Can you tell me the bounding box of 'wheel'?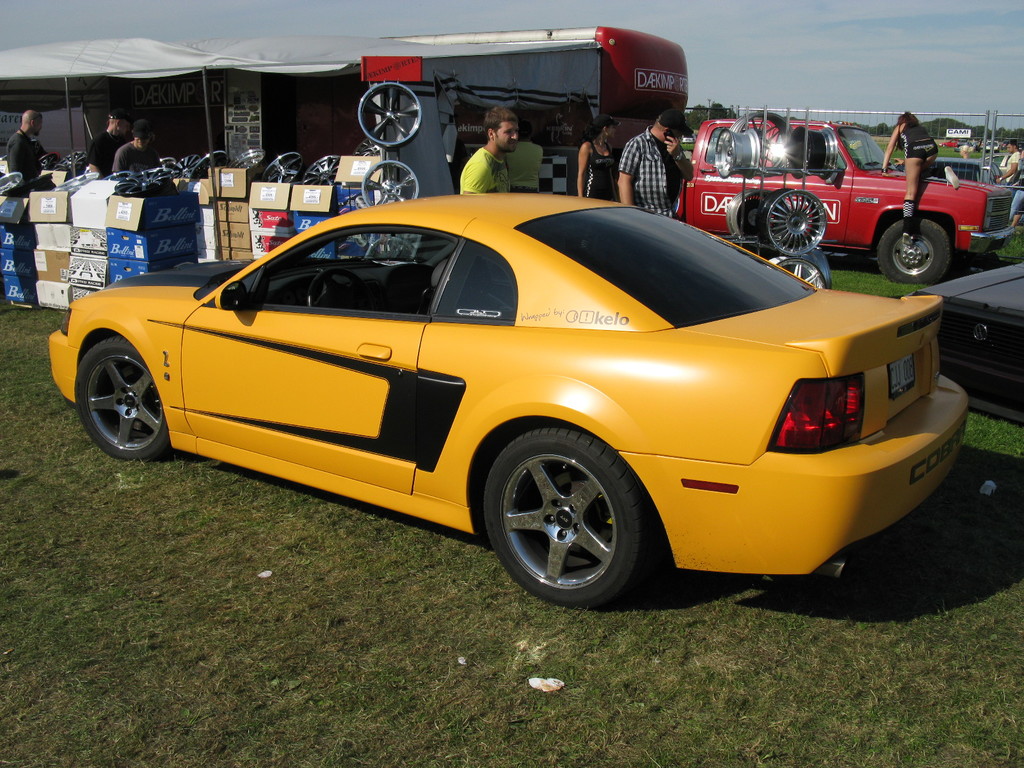
234/147/264/177.
